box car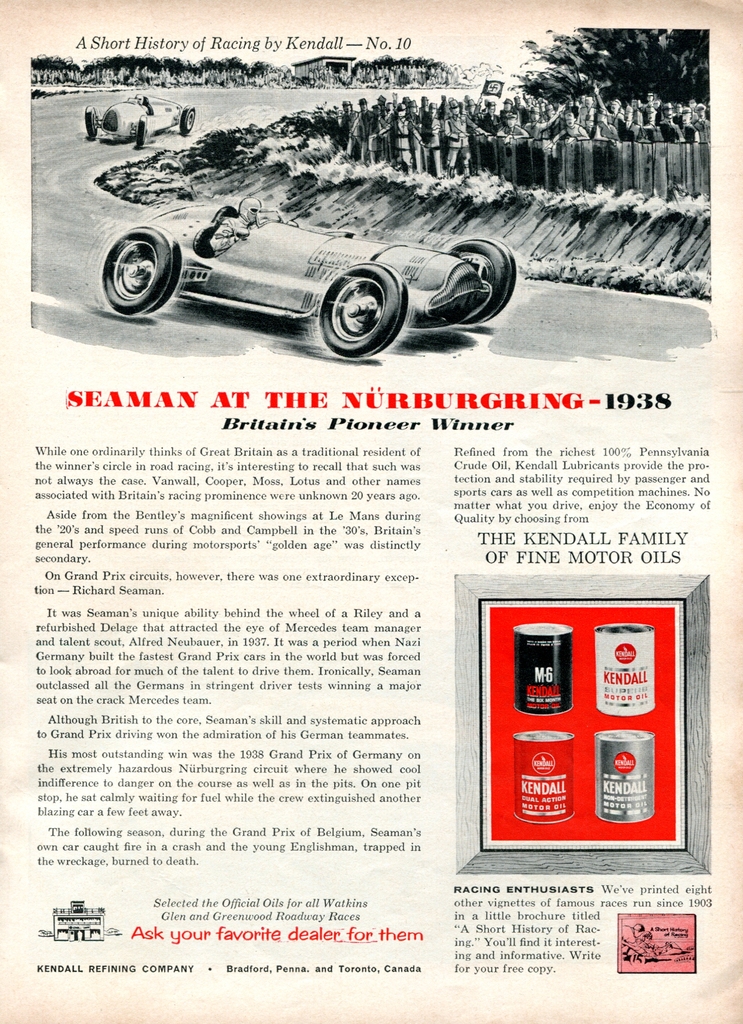
Rect(109, 176, 491, 345)
